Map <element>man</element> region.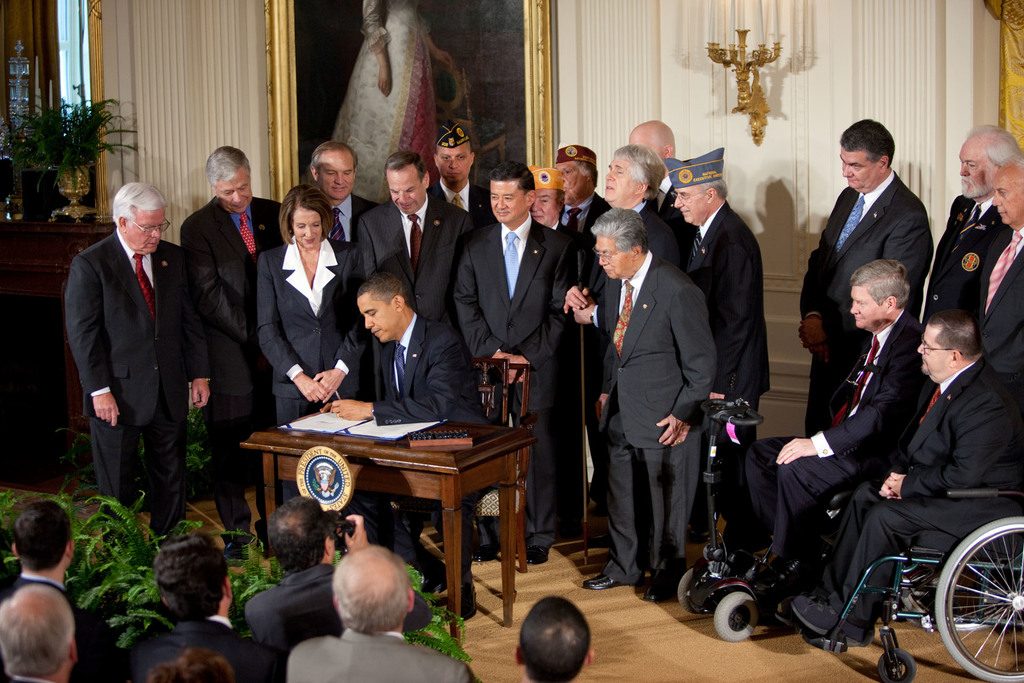
Mapped to 444,167,587,559.
